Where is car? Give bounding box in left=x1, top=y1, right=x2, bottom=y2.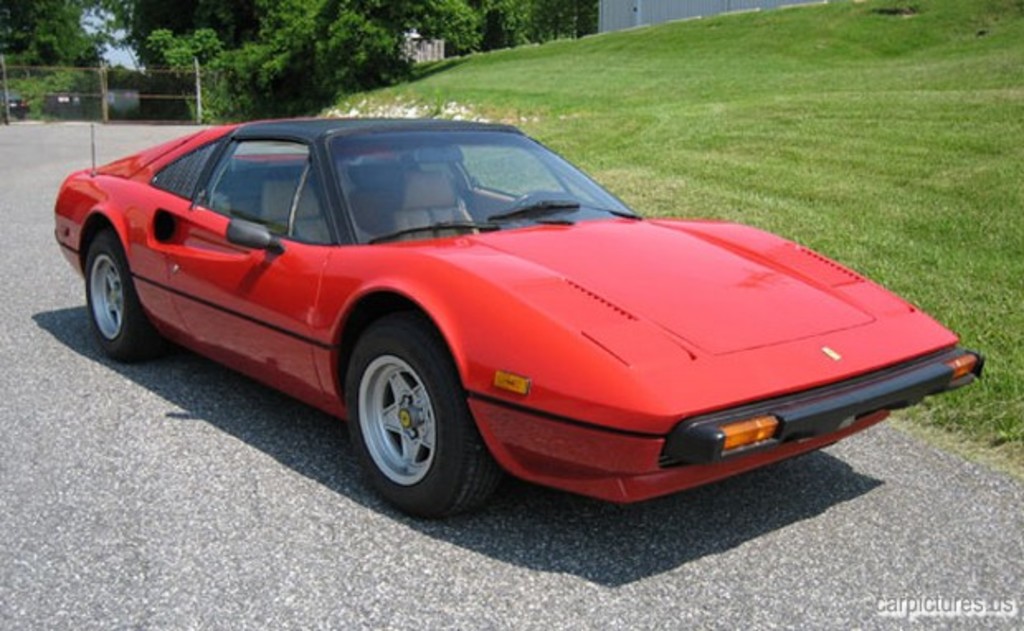
left=2, top=94, right=31, bottom=121.
